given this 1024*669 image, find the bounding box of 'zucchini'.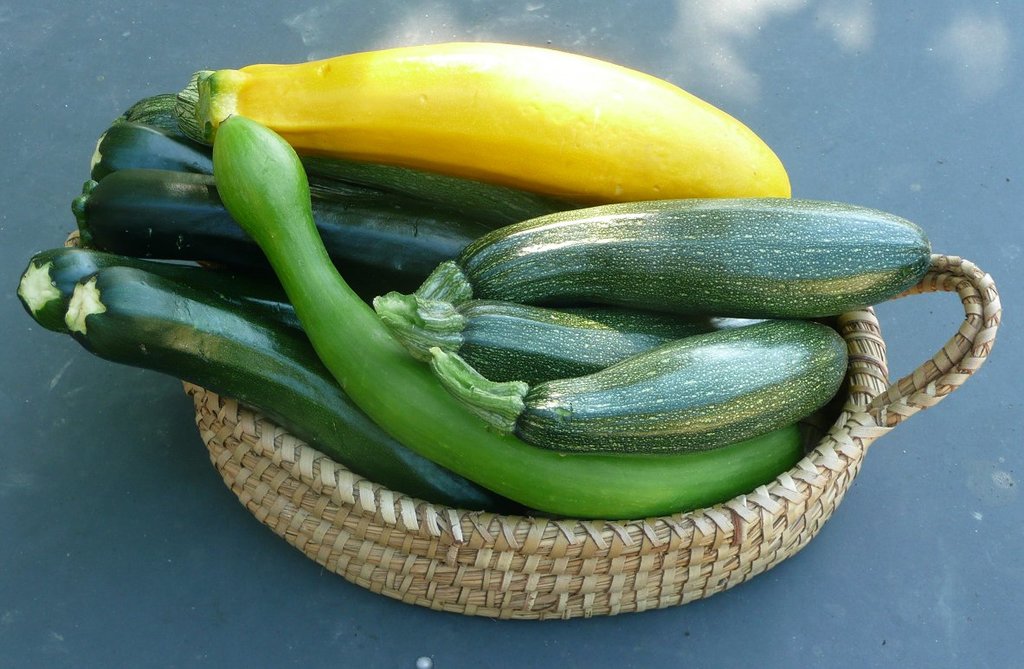
region(235, 111, 798, 536).
